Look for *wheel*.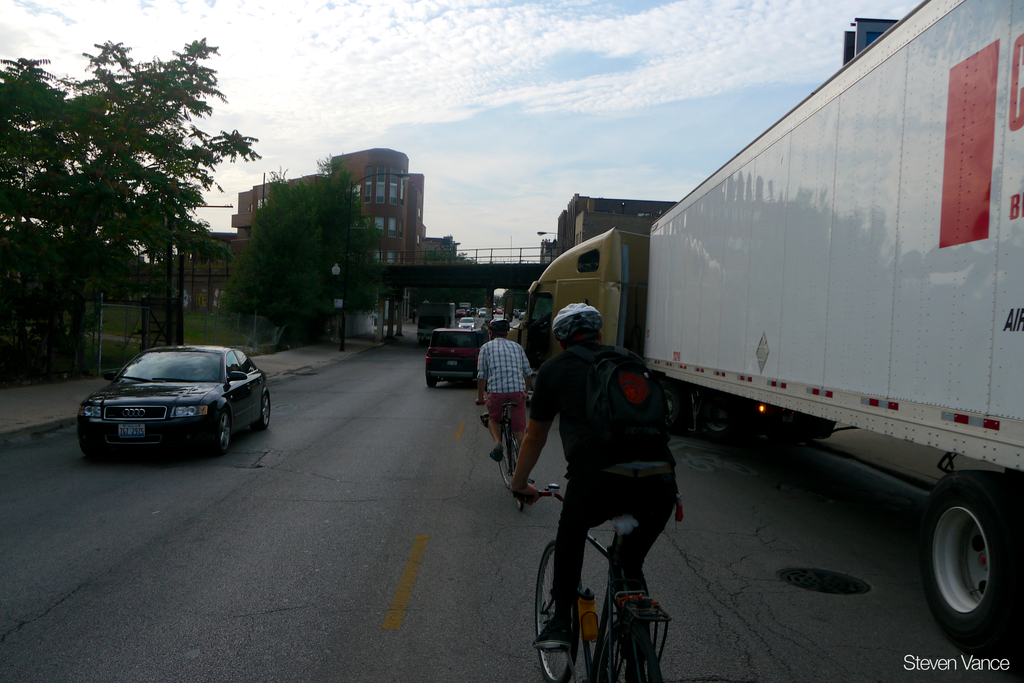
Found: x1=489, y1=429, x2=519, y2=495.
